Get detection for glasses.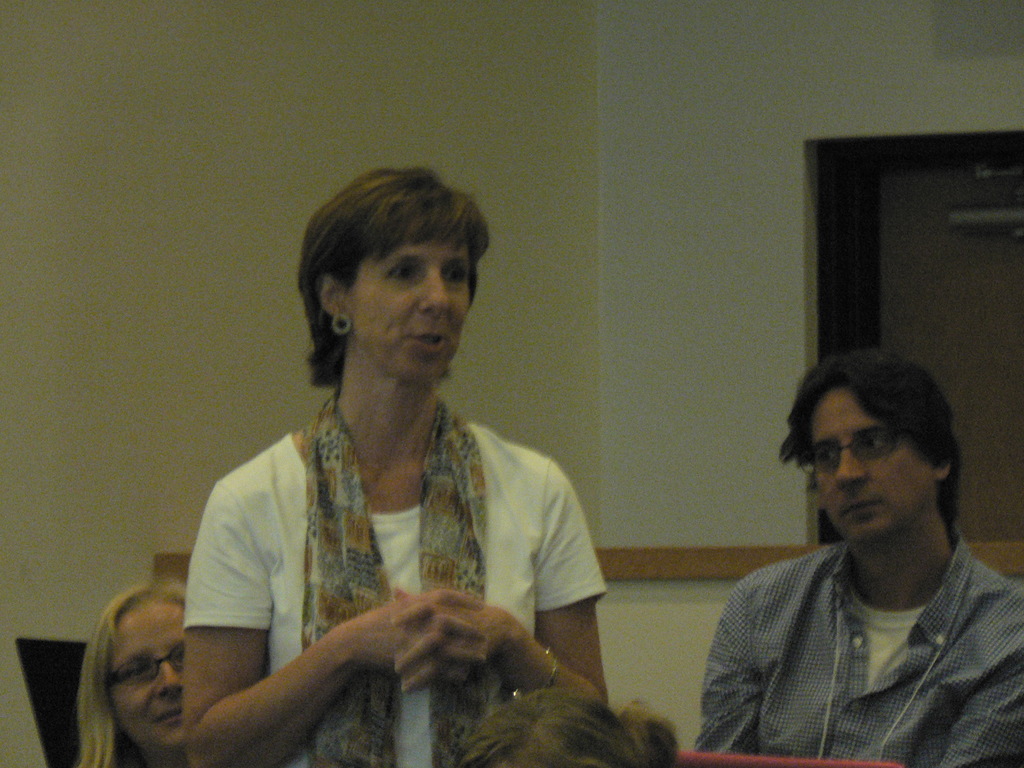
Detection: detection(792, 431, 903, 479).
